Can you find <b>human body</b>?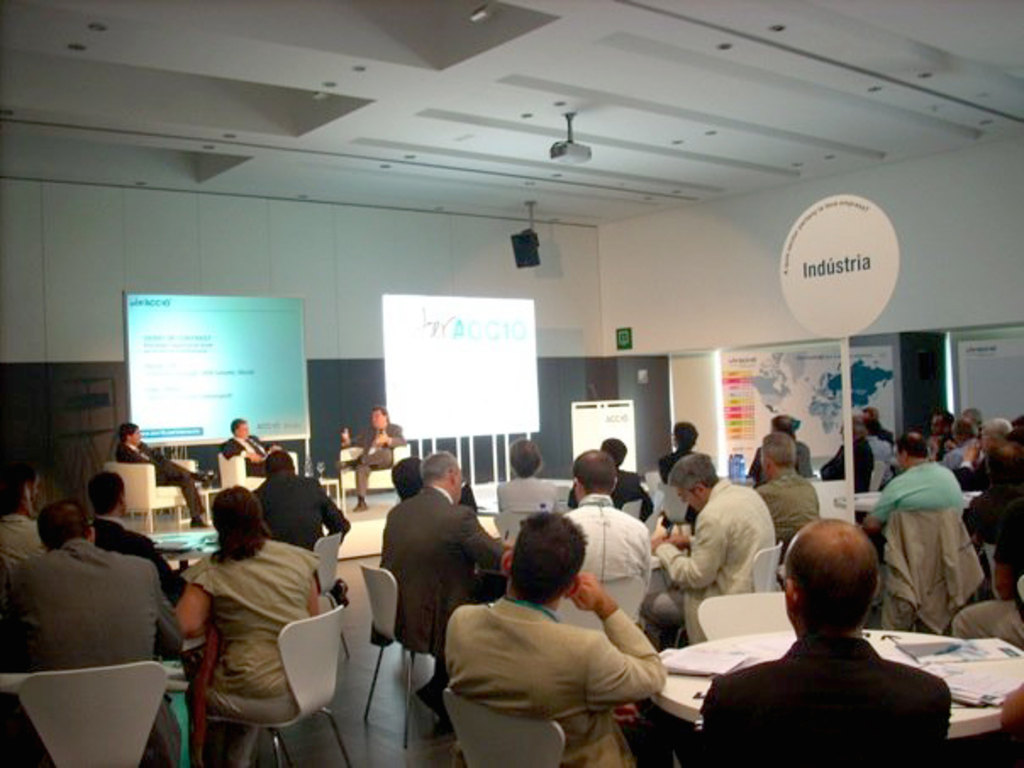
Yes, bounding box: (441,576,663,766).
